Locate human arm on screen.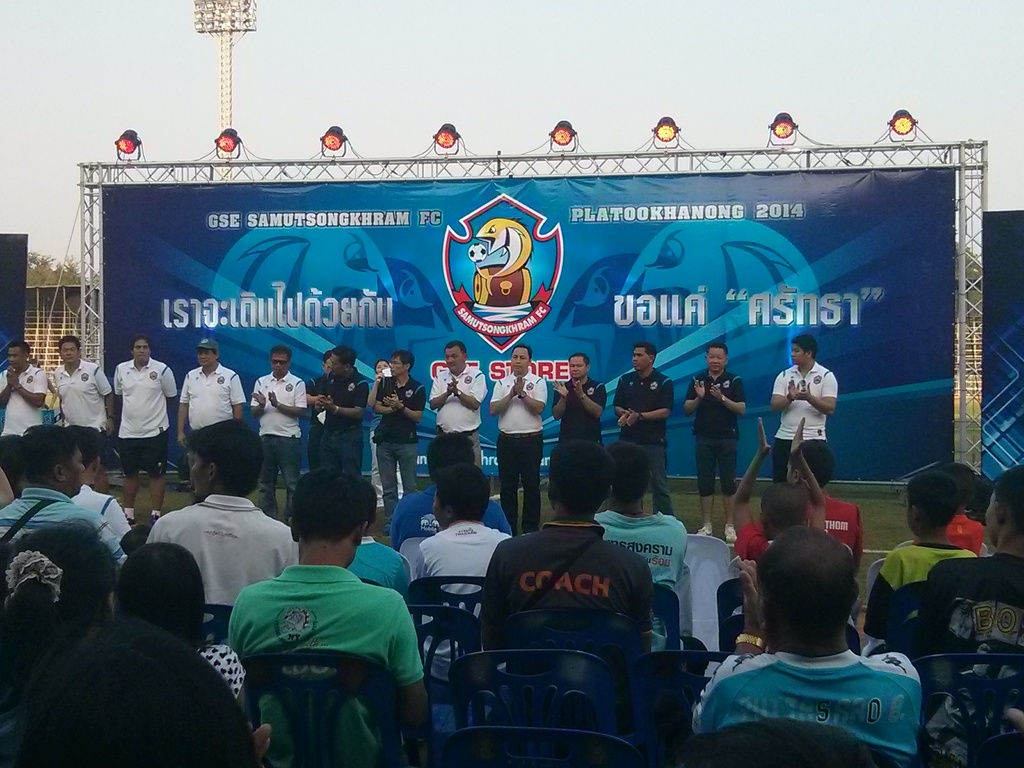
On screen at x1=226, y1=376, x2=236, y2=420.
